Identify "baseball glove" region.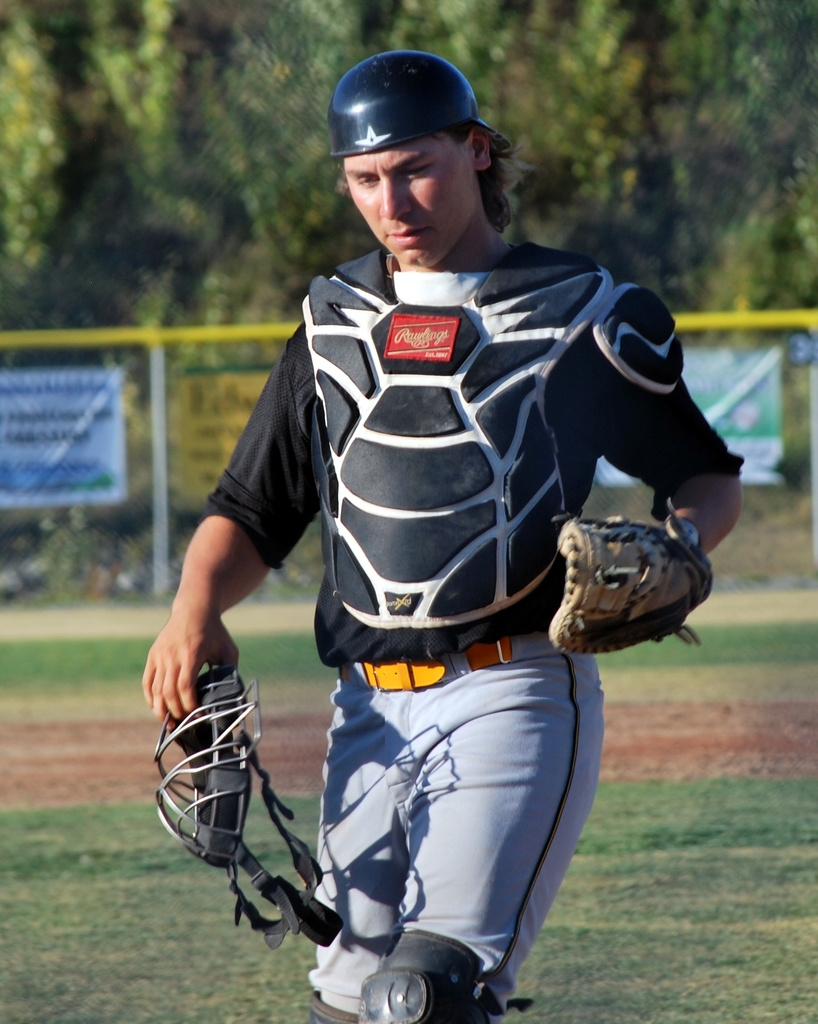
Region: (x1=544, y1=515, x2=713, y2=648).
